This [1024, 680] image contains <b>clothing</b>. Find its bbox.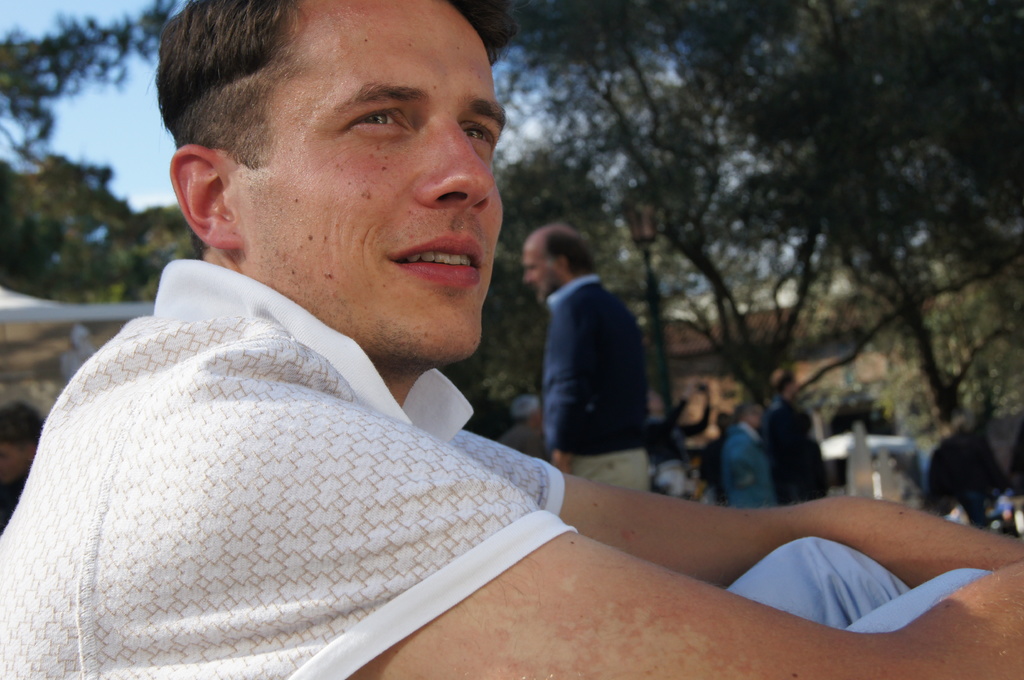
crop(723, 423, 788, 516).
